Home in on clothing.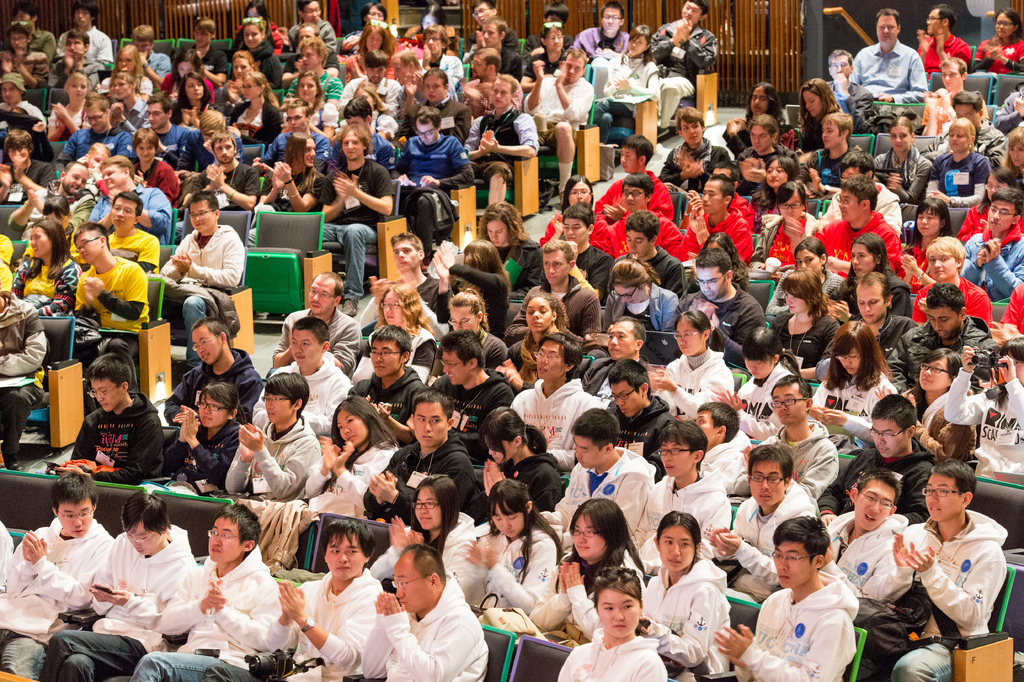
Homed in at left=347, top=365, right=427, bottom=437.
